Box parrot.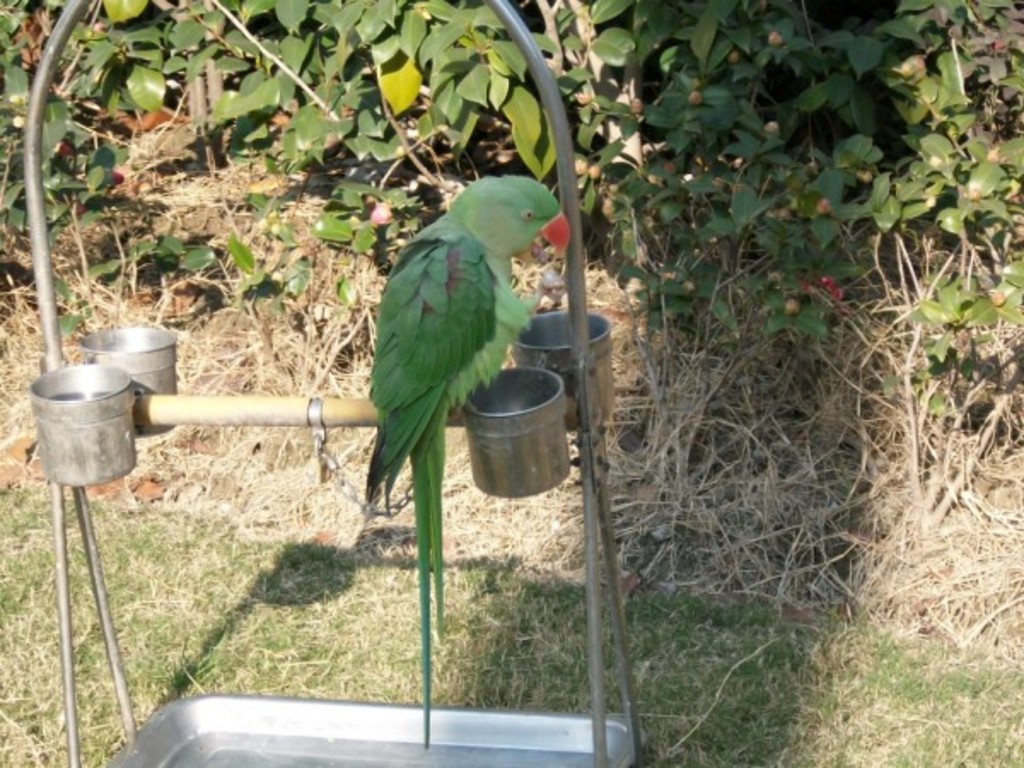
pyautogui.locateOnScreen(372, 167, 573, 509).
